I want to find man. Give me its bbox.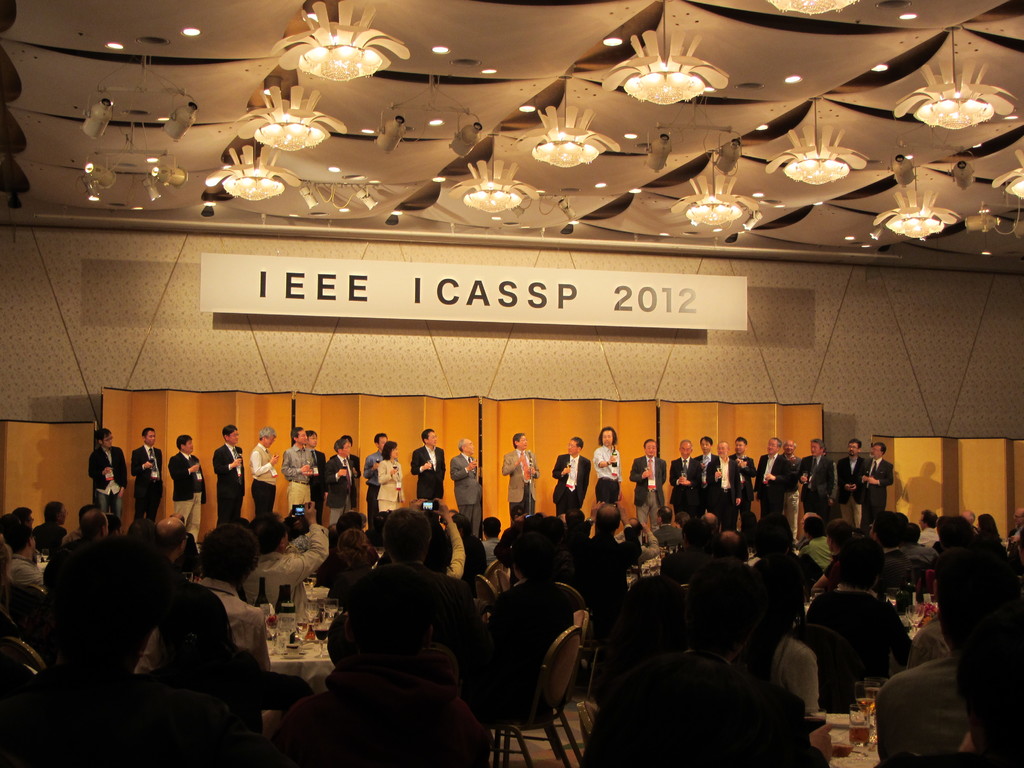
x1=58, y1=512, x2=131, y2=606.
